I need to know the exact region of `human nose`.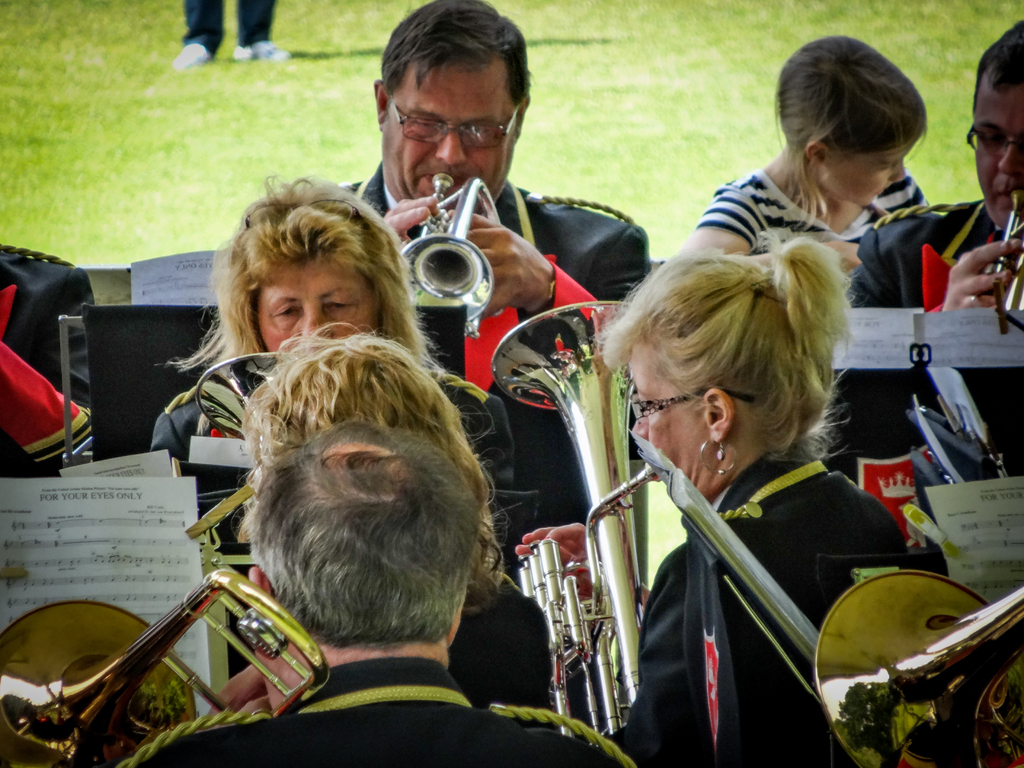
Region: (left=998, top=135, right=1022, bottom=175).
